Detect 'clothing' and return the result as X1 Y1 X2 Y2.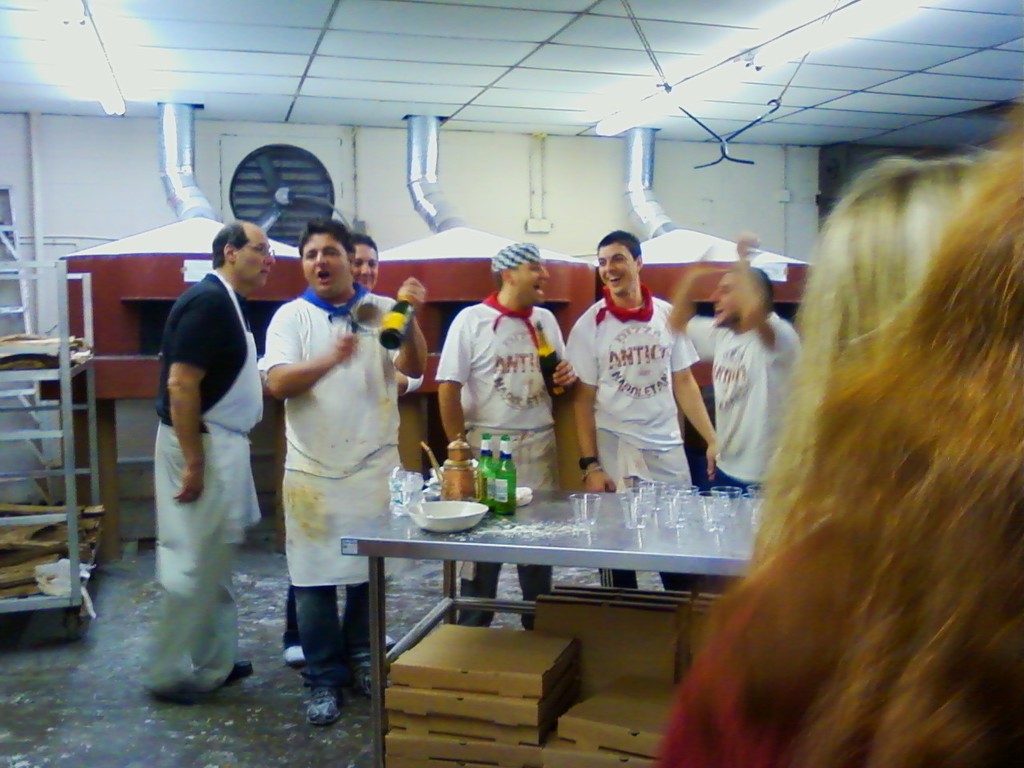
686 308 806 506.
